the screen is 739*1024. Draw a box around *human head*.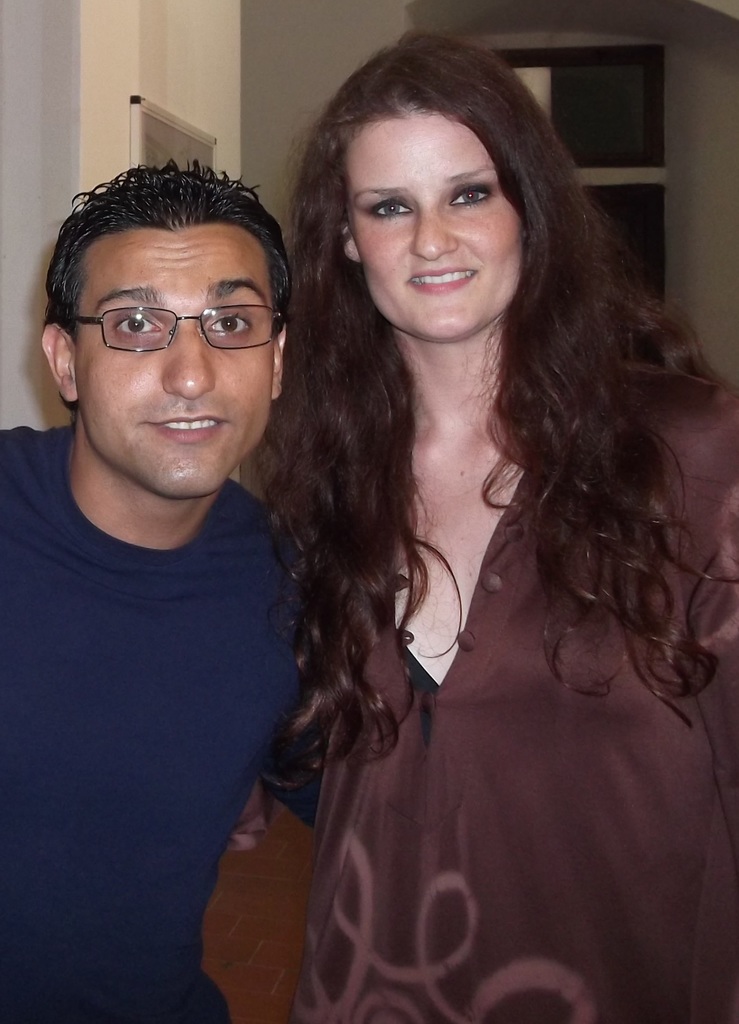
locate(38, 170, 291, 506).
